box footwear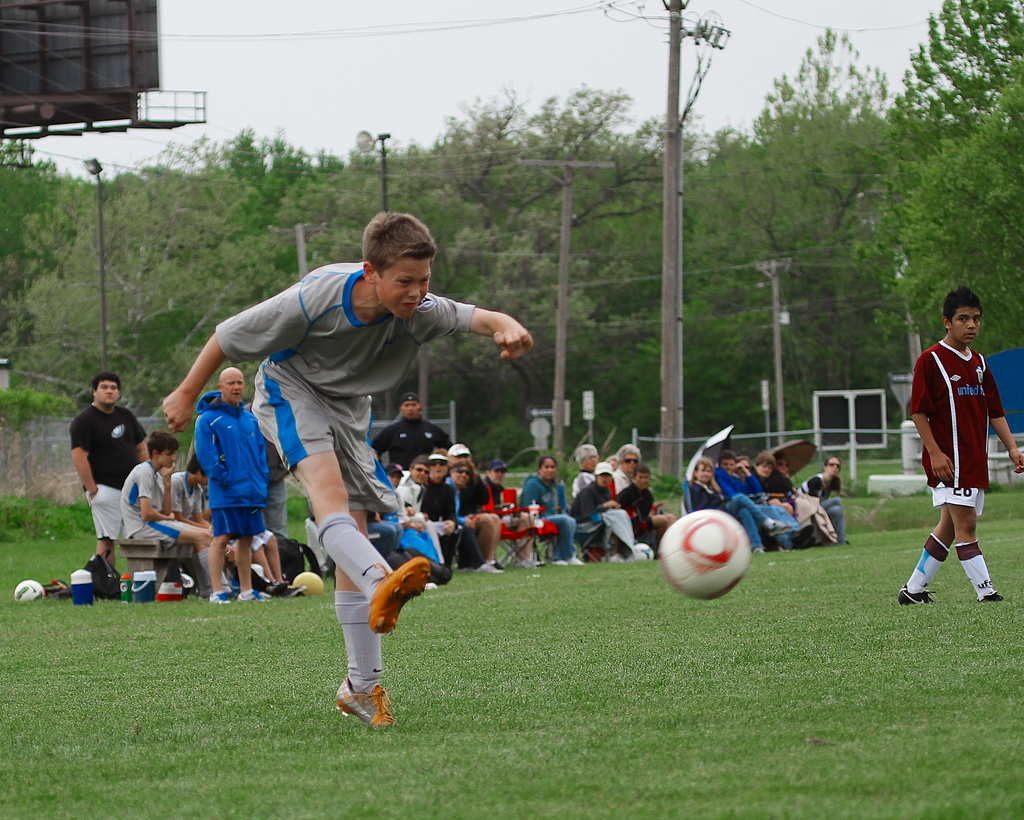
273:586:306:598
